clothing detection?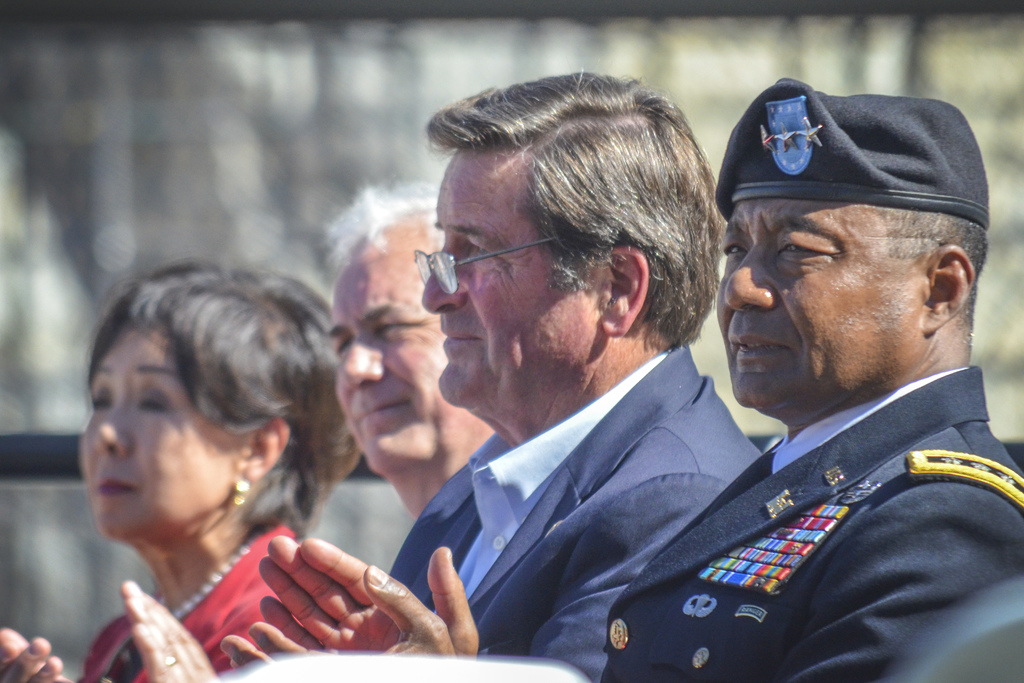
428/338/762/682
